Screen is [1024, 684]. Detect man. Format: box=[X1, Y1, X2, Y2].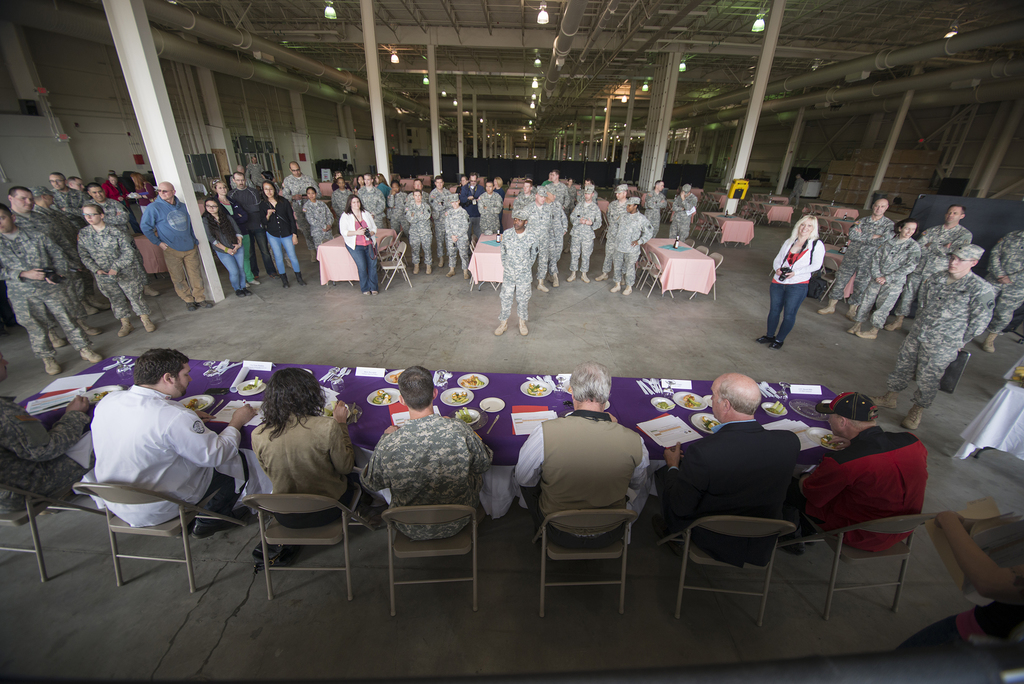
box=[228, 169, 281, 281].
